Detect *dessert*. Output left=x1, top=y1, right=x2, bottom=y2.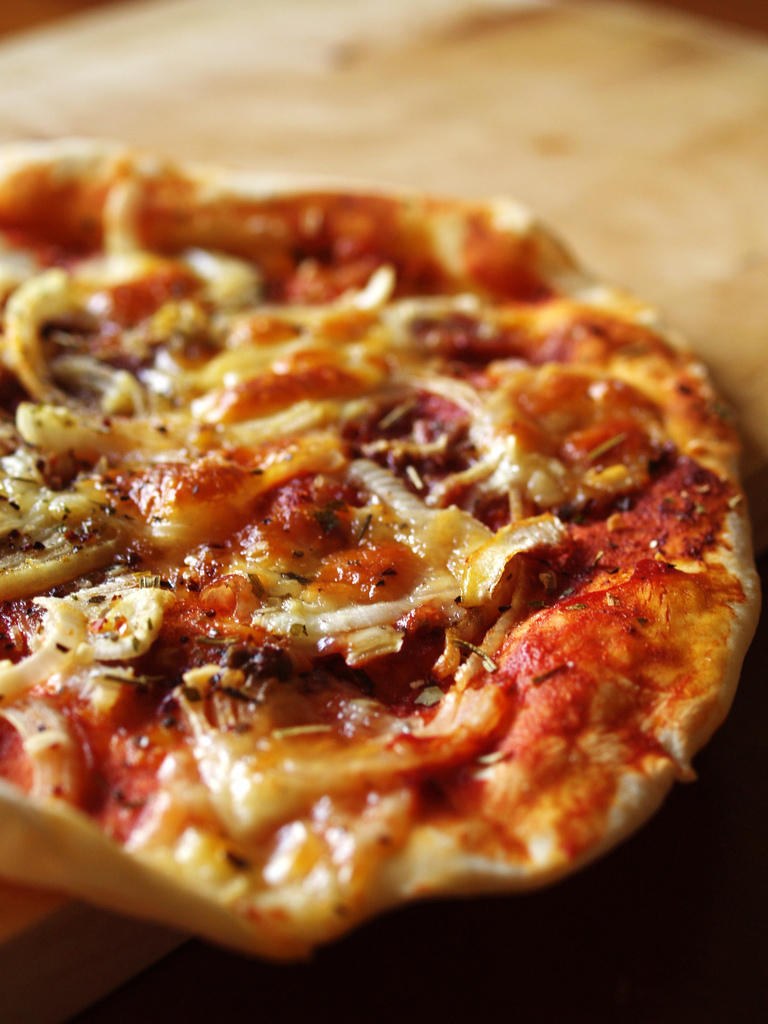
left=0, top=141, right=767, bottom=955.
